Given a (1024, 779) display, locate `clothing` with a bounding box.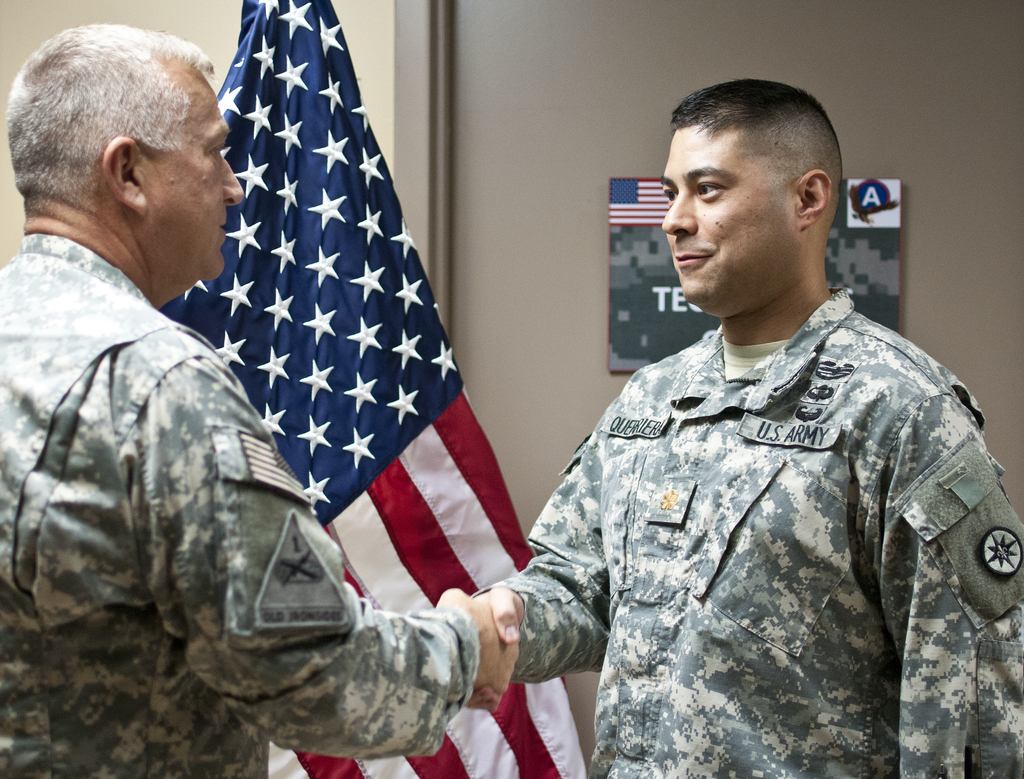
Located: crop(0, 233, 481, 778).
